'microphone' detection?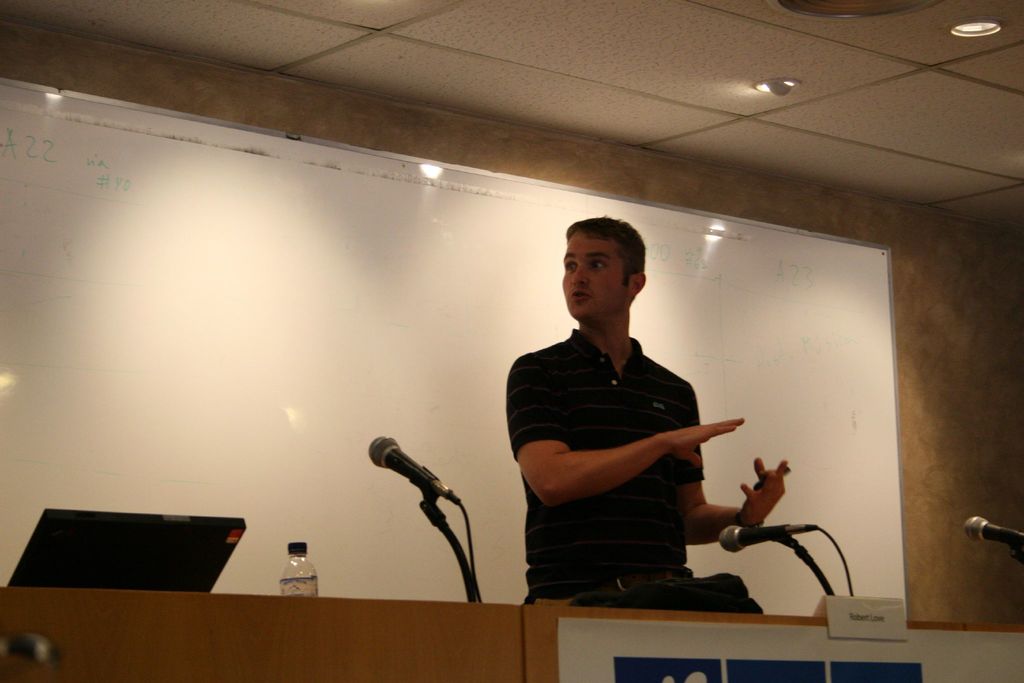
(left=707, top=520, right=840, bottom=558)
